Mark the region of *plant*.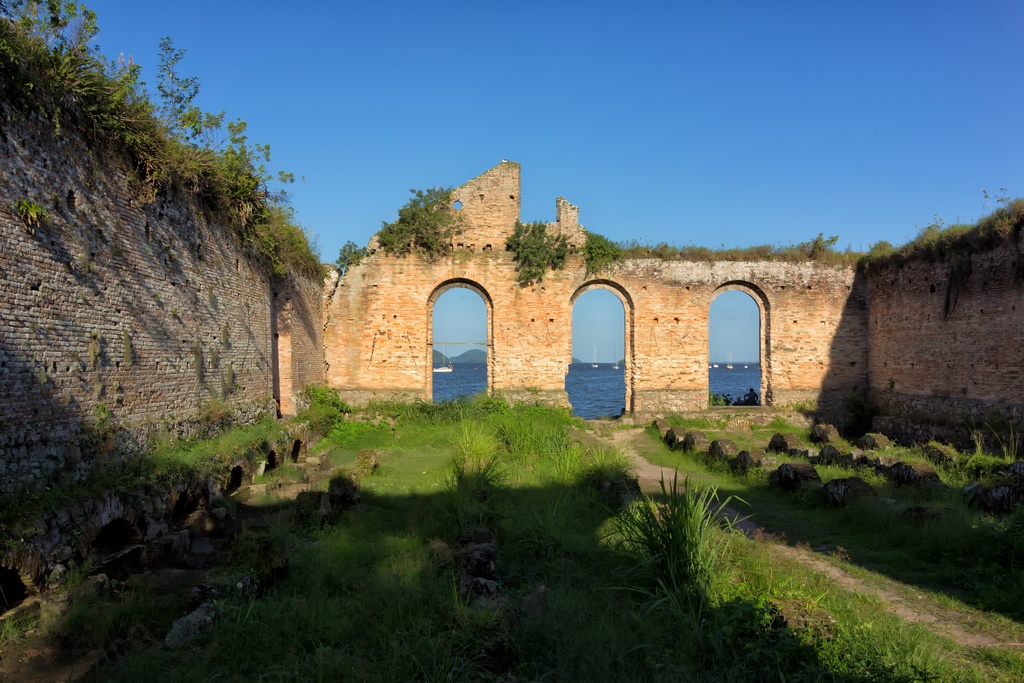
Region: 863,247,903,290.
